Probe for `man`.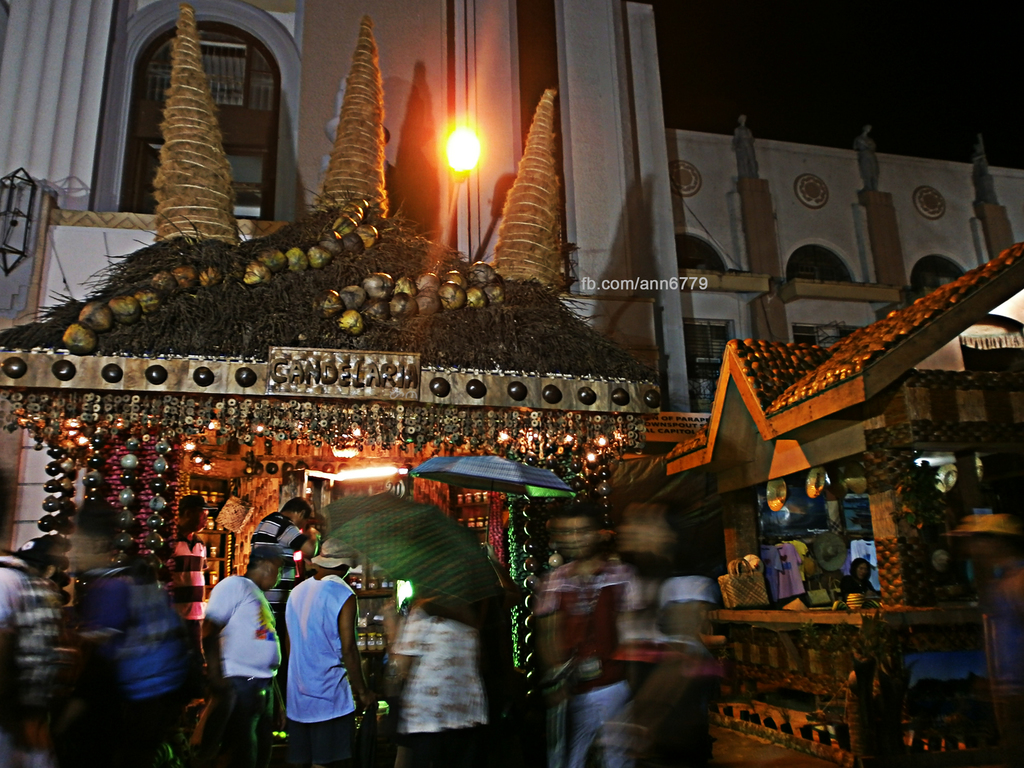
Probe result: detection(609, 499, 718, 767).
